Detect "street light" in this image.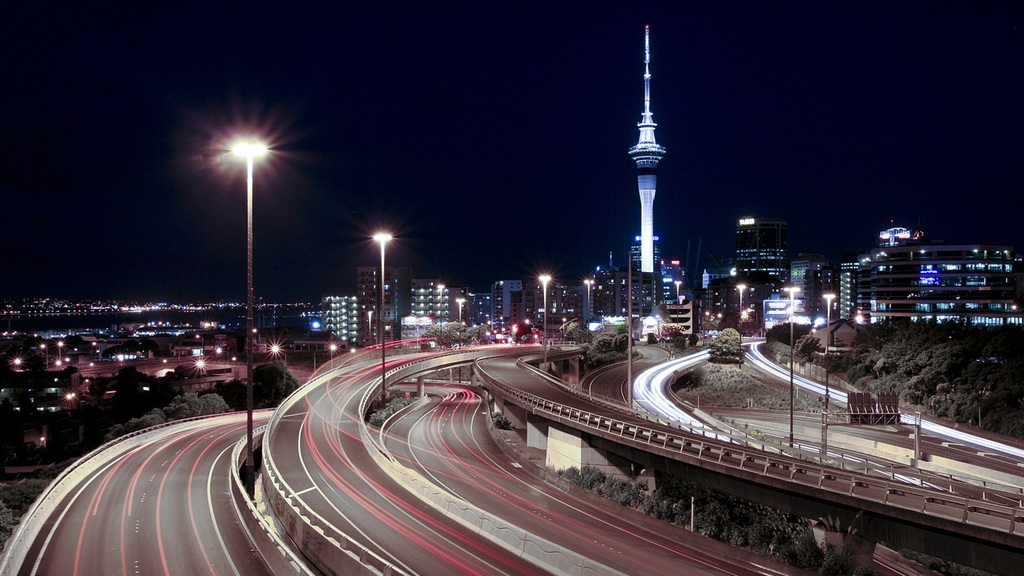
Detection: 438 281 445 348.
